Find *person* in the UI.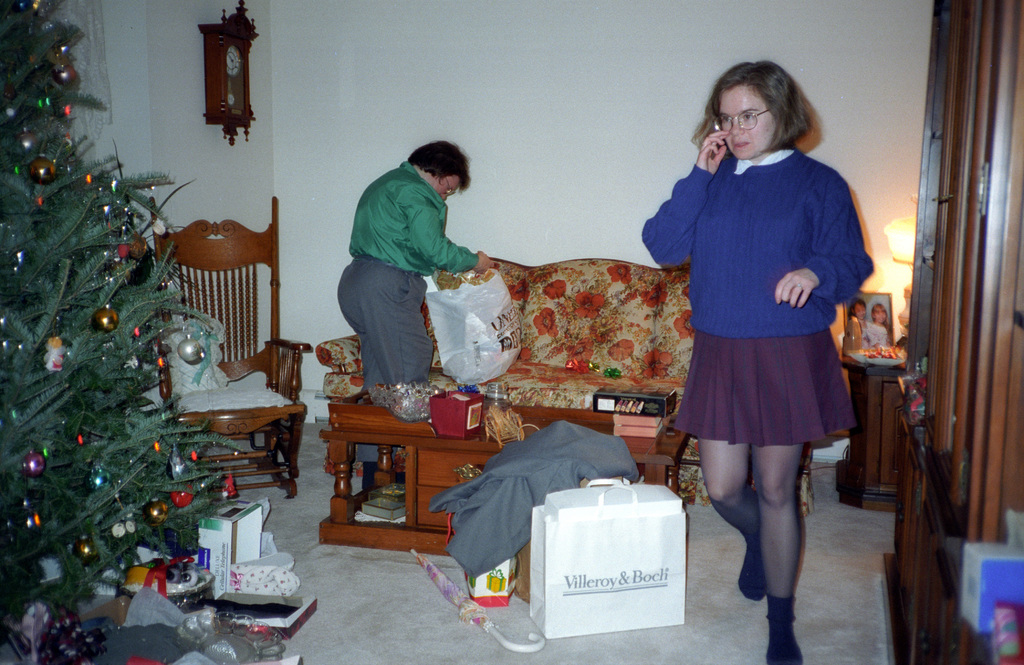
UI element at [336, 138, 495, 491].
